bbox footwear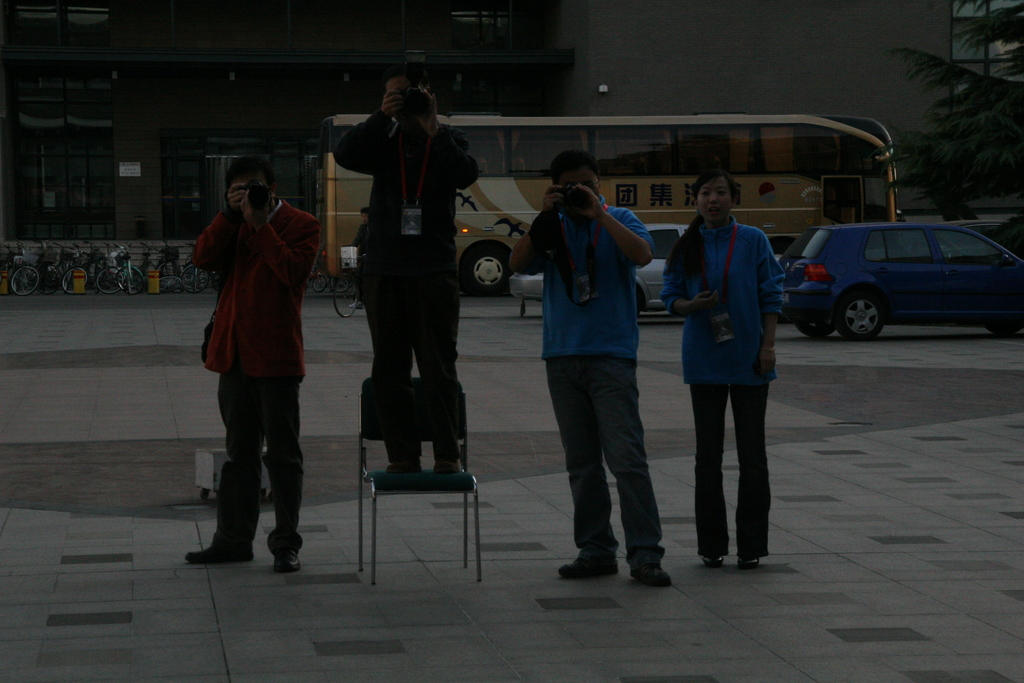
(x1=276, y1=546, x2=309, y2=572)
